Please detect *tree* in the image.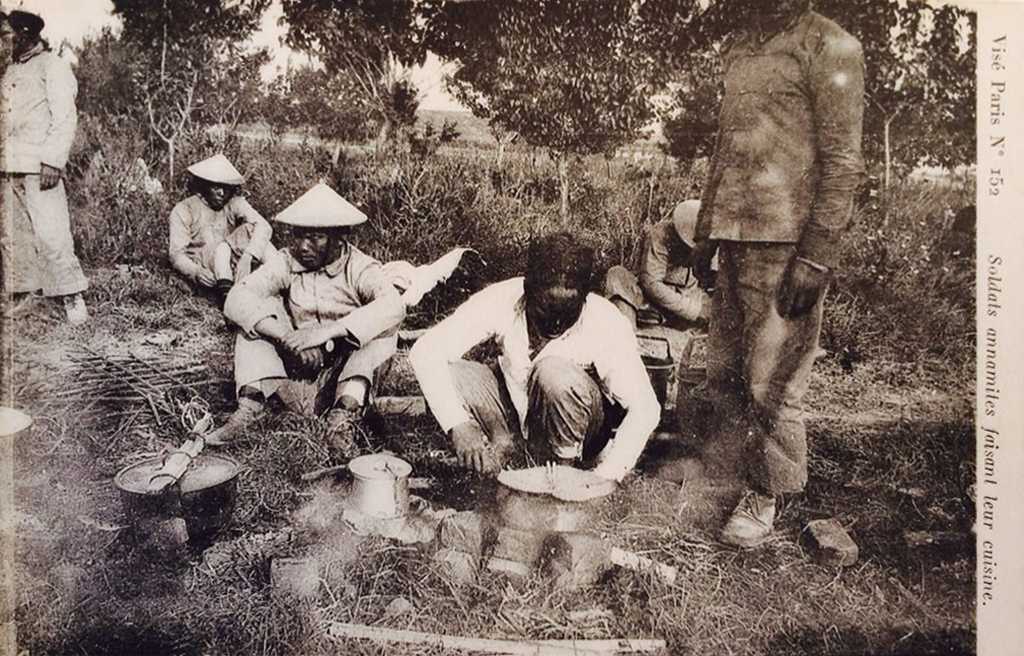
Rect(789, 0, 973, 237).
